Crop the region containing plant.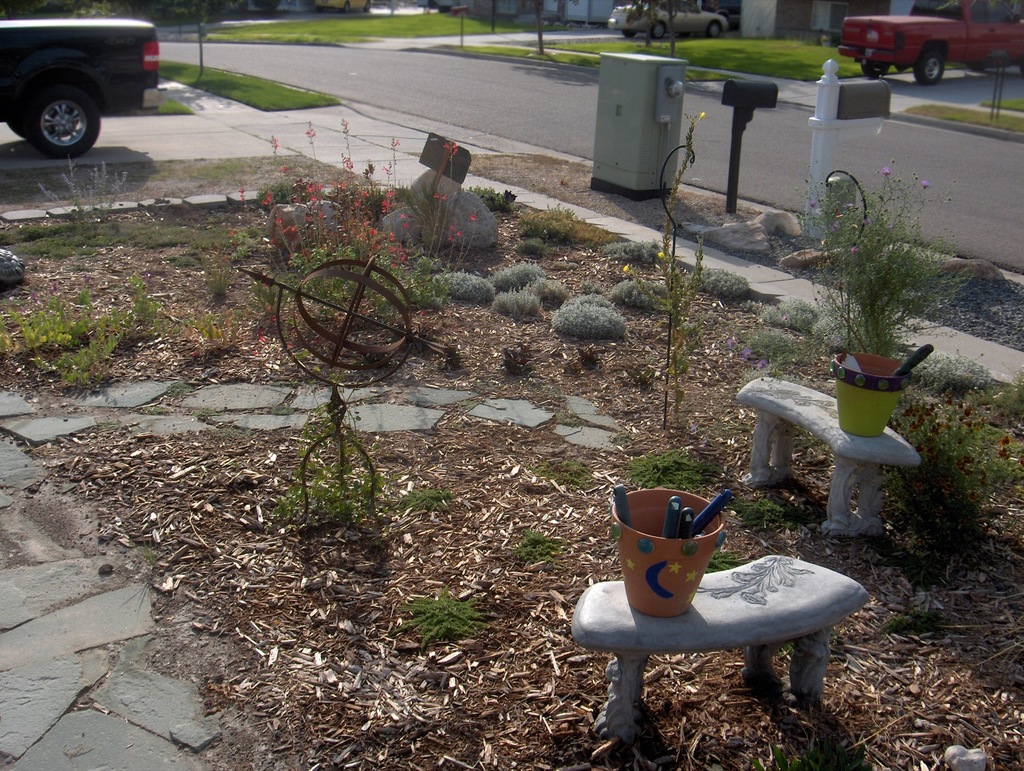
Crop region: [172, 311, 251, 368].
